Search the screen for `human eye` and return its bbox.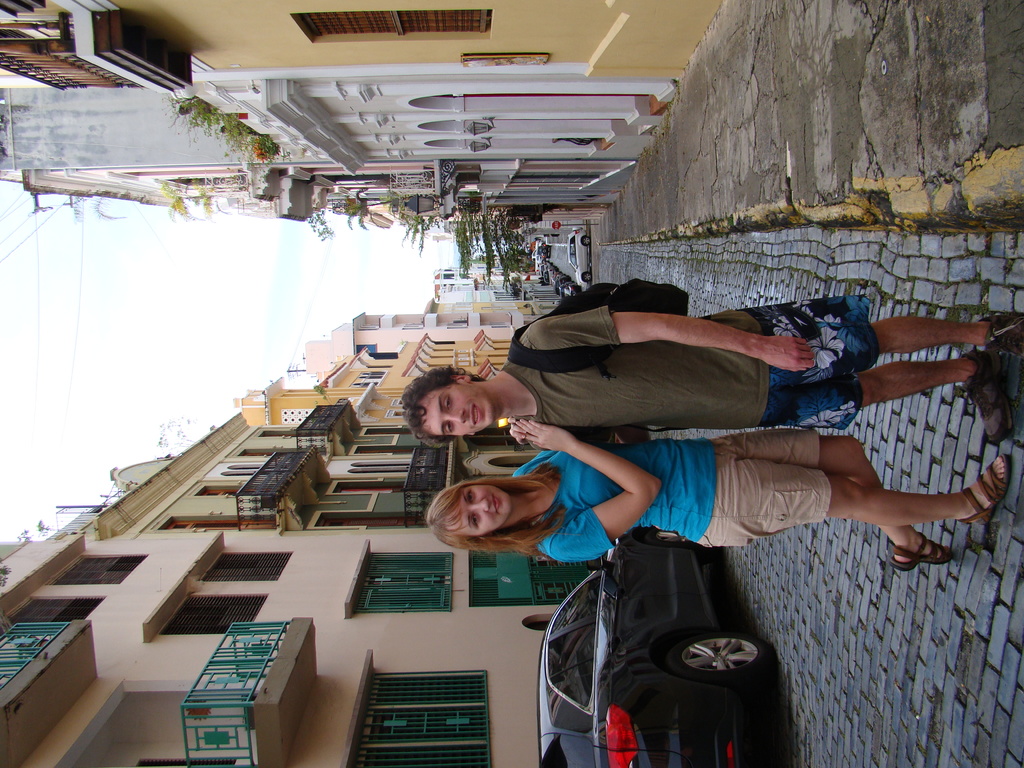
Found: <region>445, 391, 455, 410</region>.
